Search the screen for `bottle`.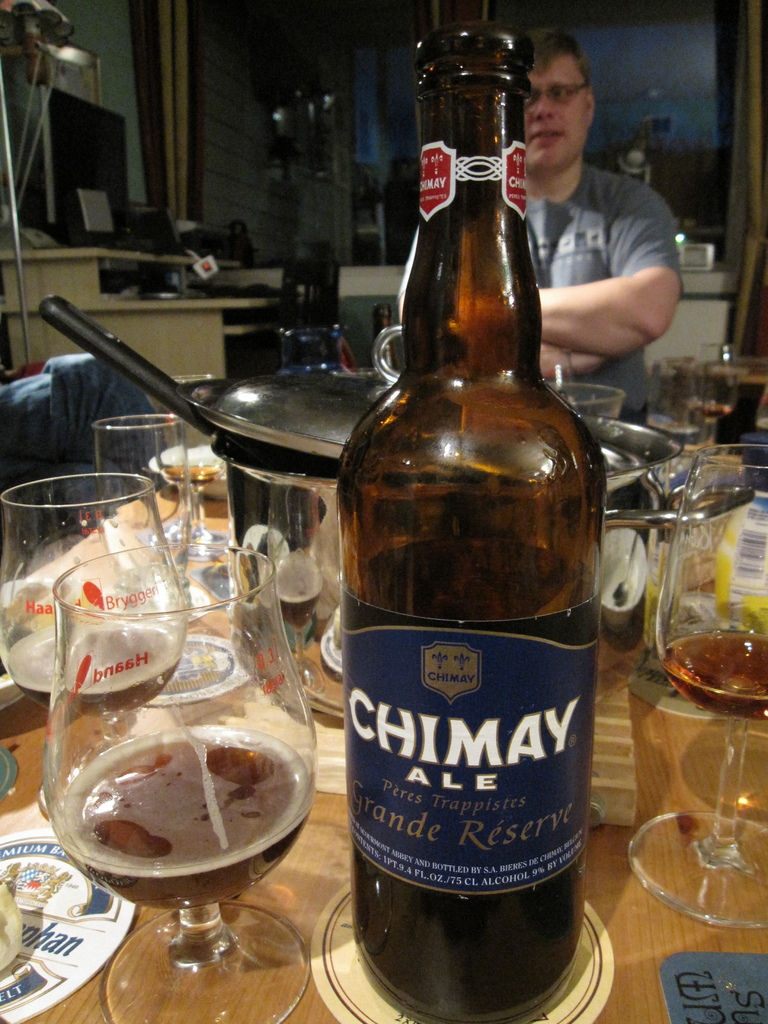
Found at (358,309,398,378).
